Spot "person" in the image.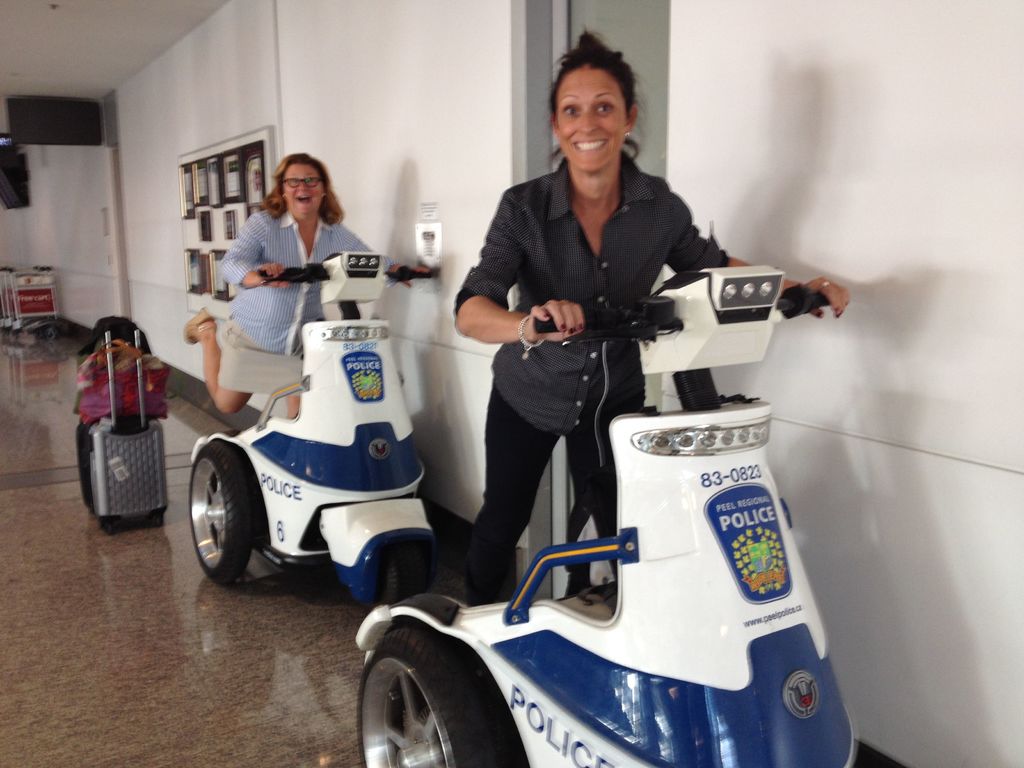
"person" found at <region>178, 152, 433, 422</region>.
